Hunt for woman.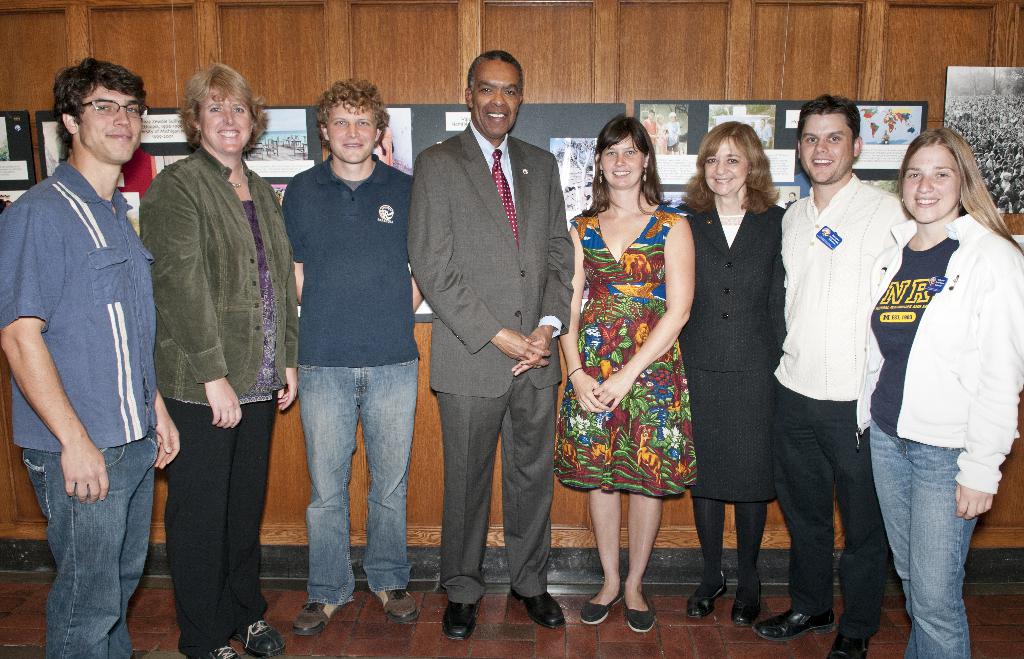
Hunted down at {"left": 828, "top": 127, "right": 1023, "bottom": 658}.
